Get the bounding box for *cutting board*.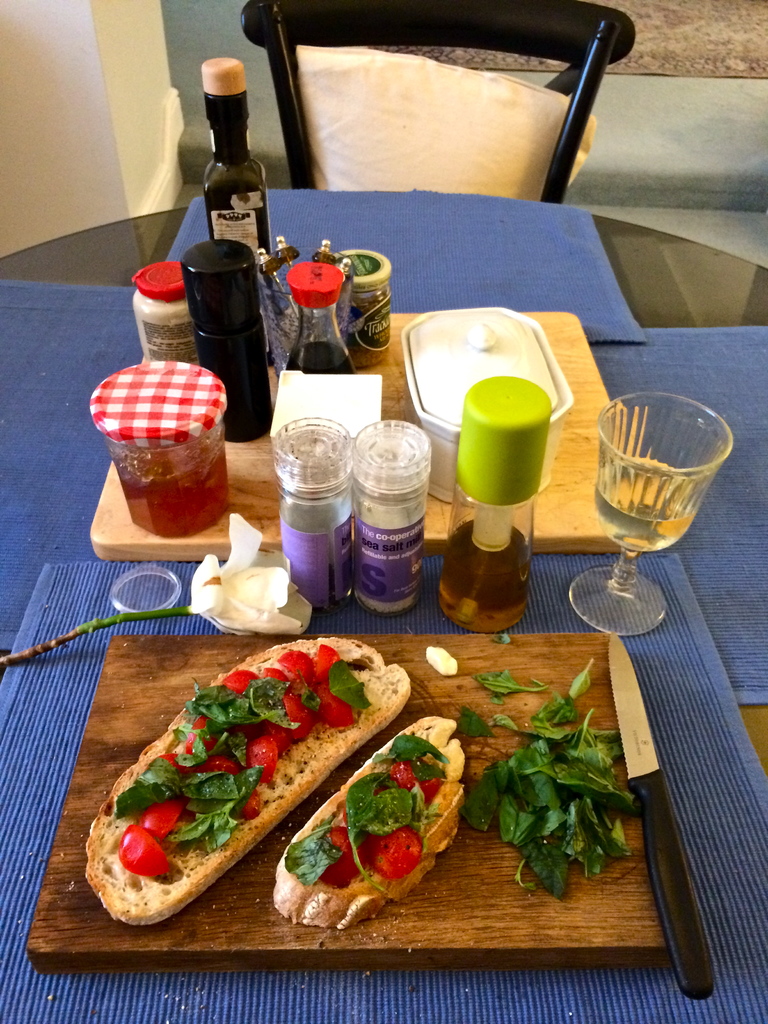
l=88, t=304, r=671, b=554.
